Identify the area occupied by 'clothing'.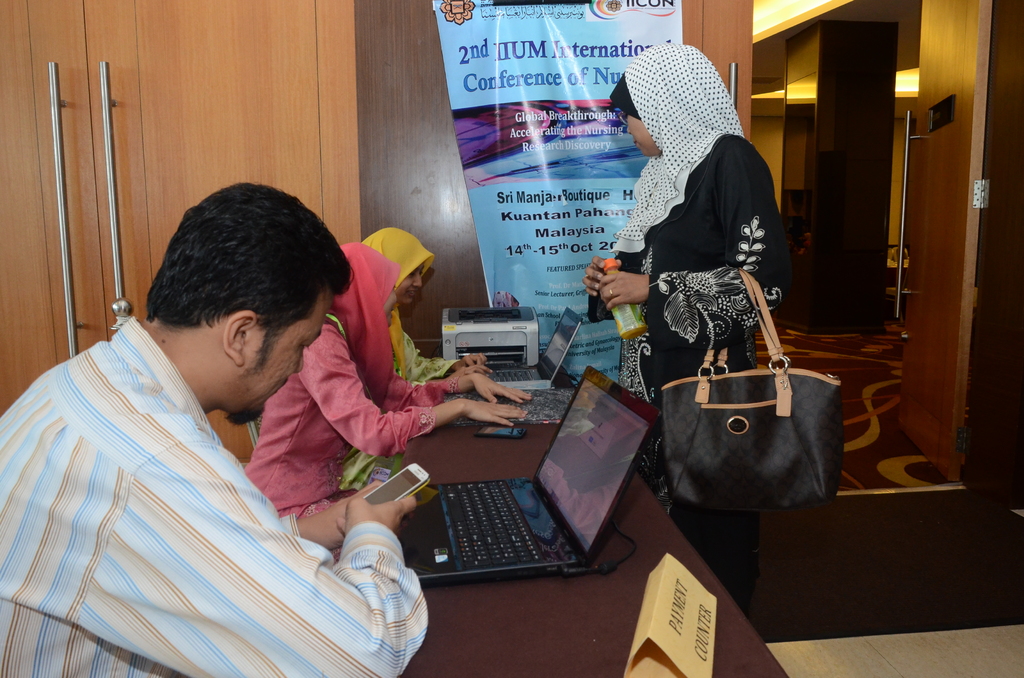
Area: 239, 242, 448, 562.
